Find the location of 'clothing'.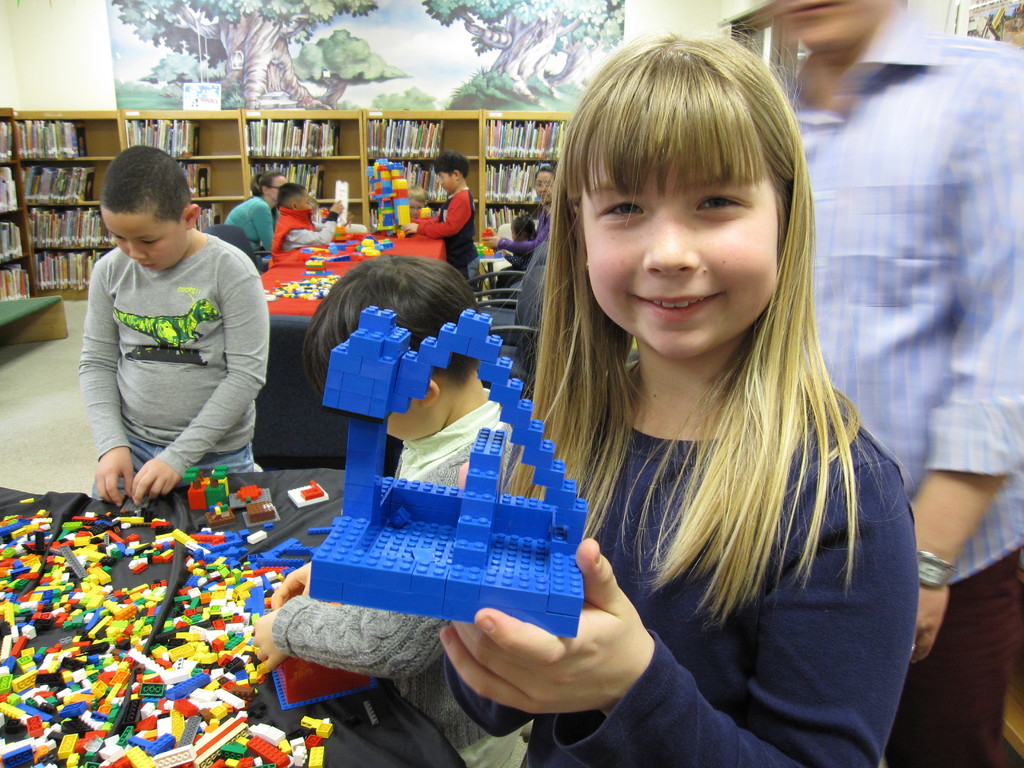
Location: <box>774,8,1023,767</box>.
